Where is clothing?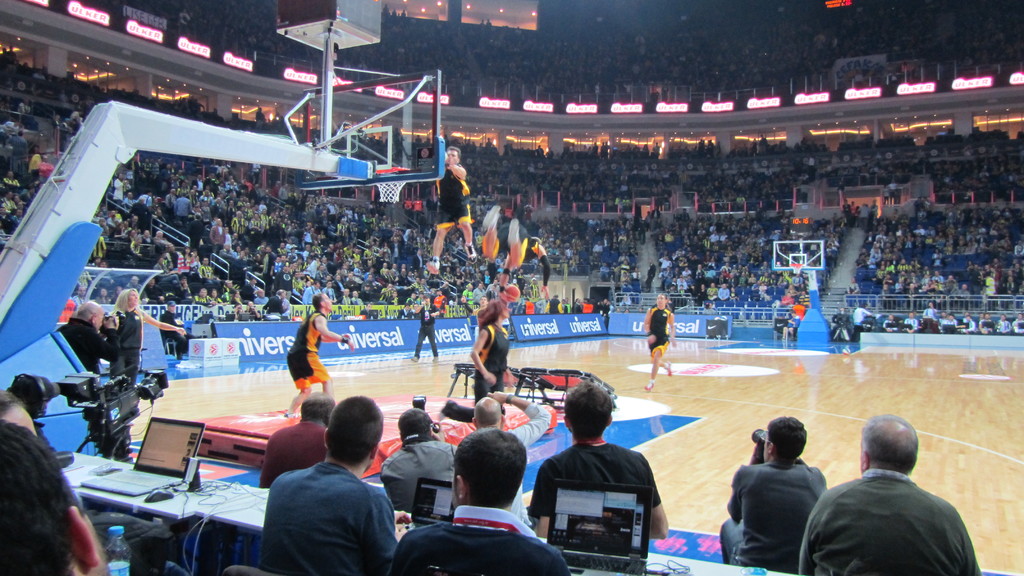
box=[433, 292, 447, 319].
